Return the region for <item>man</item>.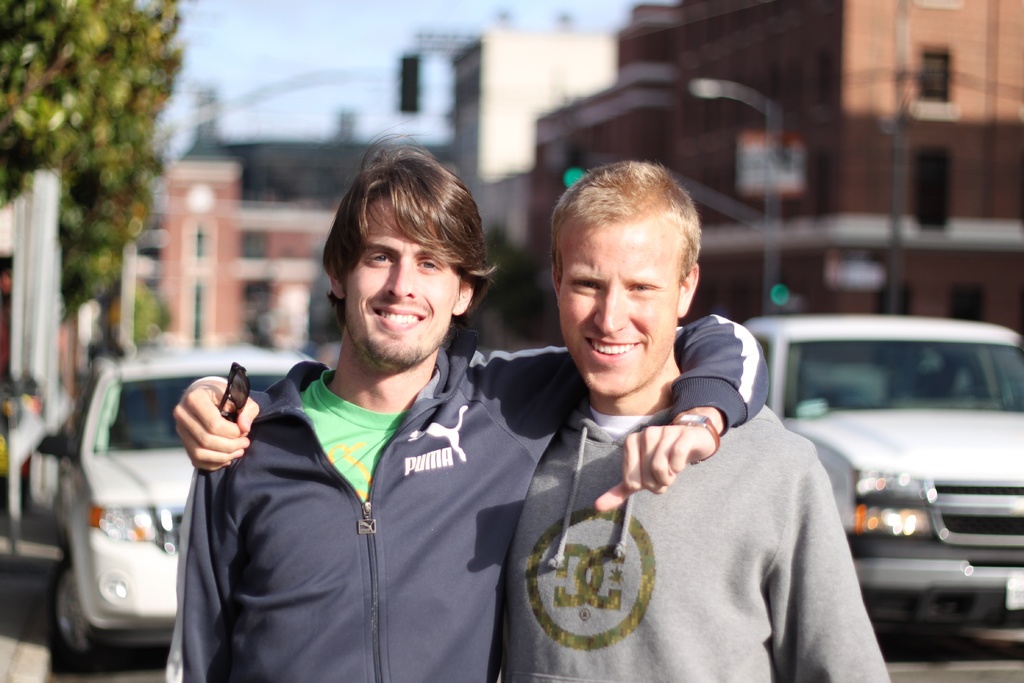
173,160,893,682.
